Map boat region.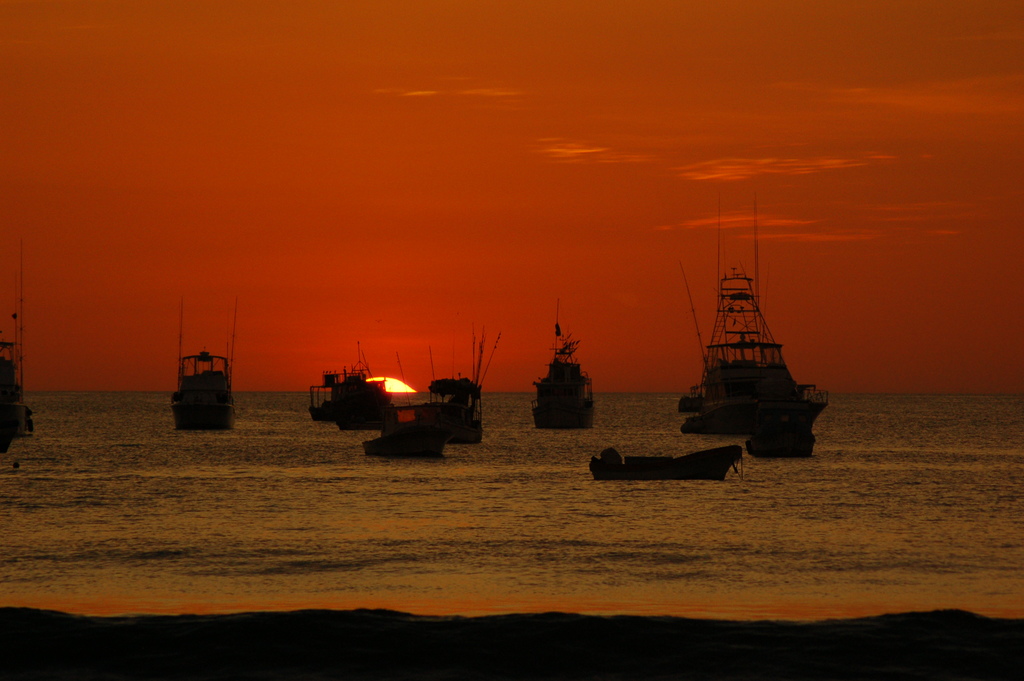
Mapped to left=584, top=444, right=739, bottom=482.
